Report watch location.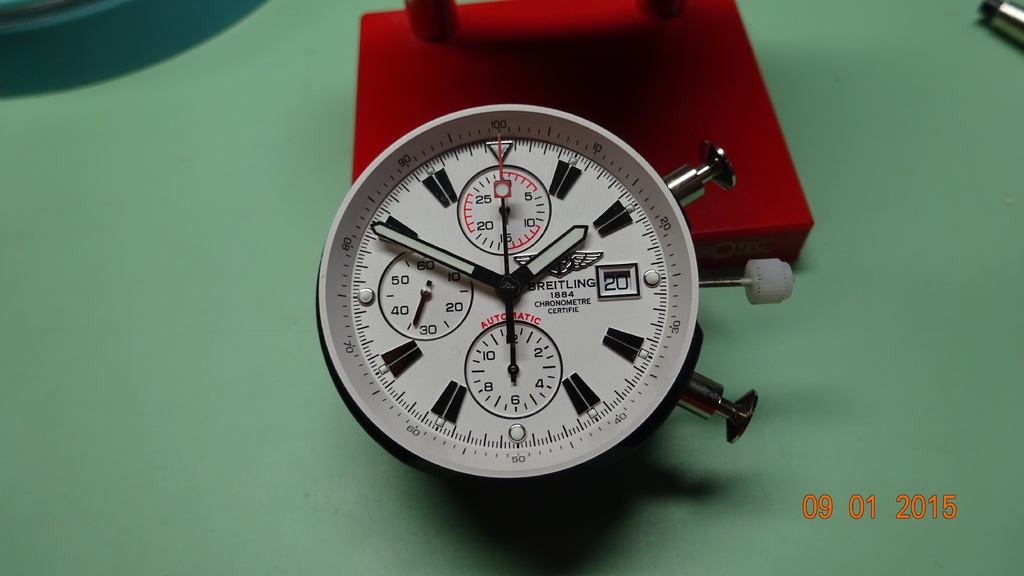
Report: 302/104/757/497.
